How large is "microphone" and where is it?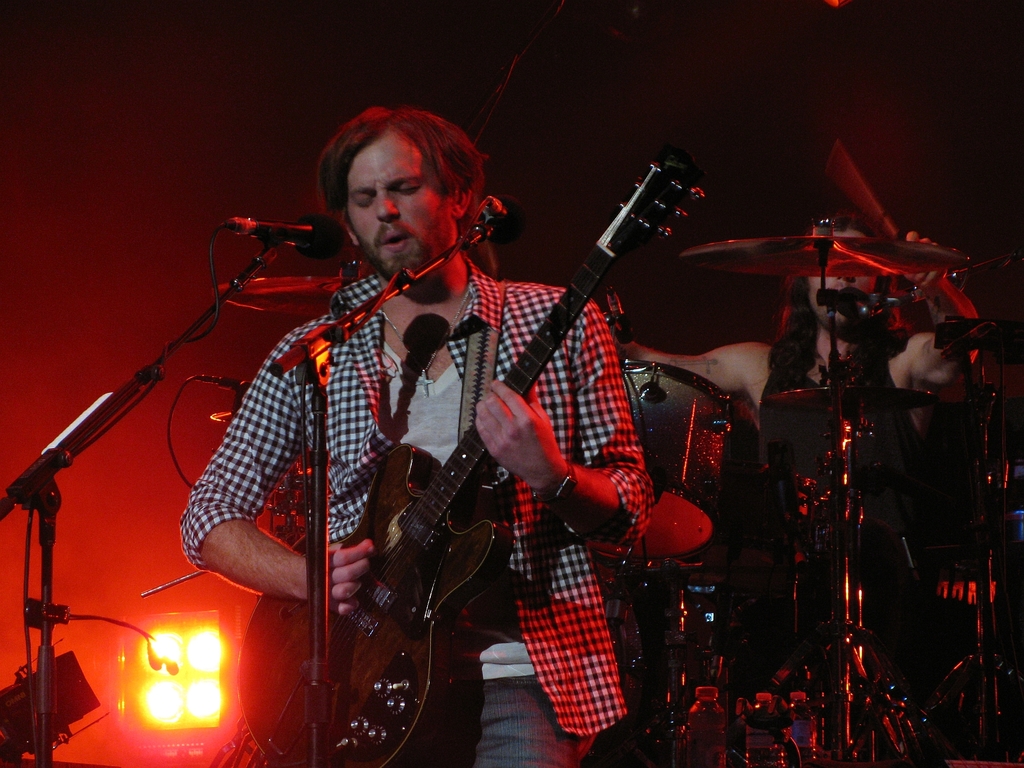
Bounding box: 600/286/636/348.
